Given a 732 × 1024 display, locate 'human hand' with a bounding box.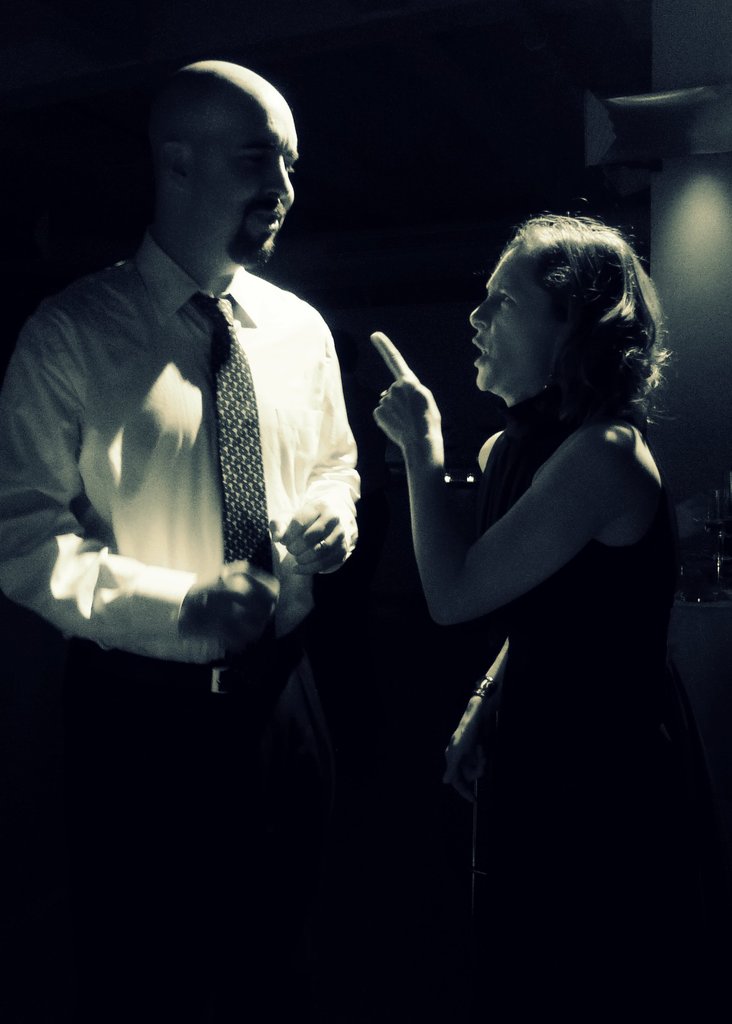
Located: 366 339 460 463.
